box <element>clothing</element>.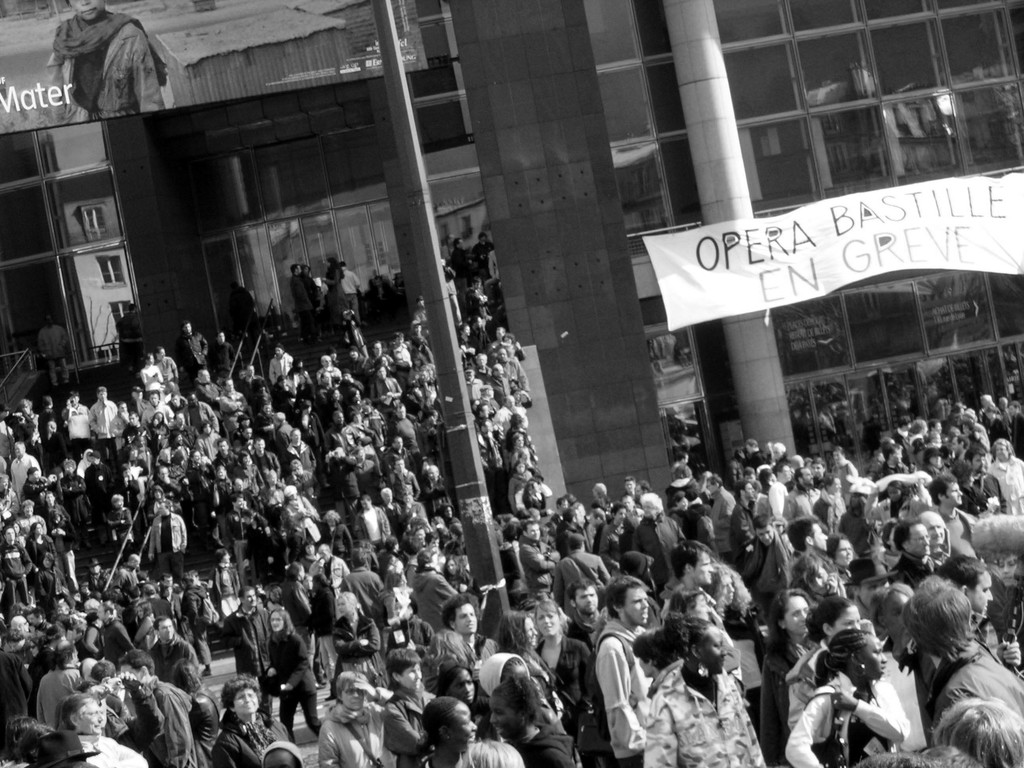
box=[278, 577, 318, 665].
